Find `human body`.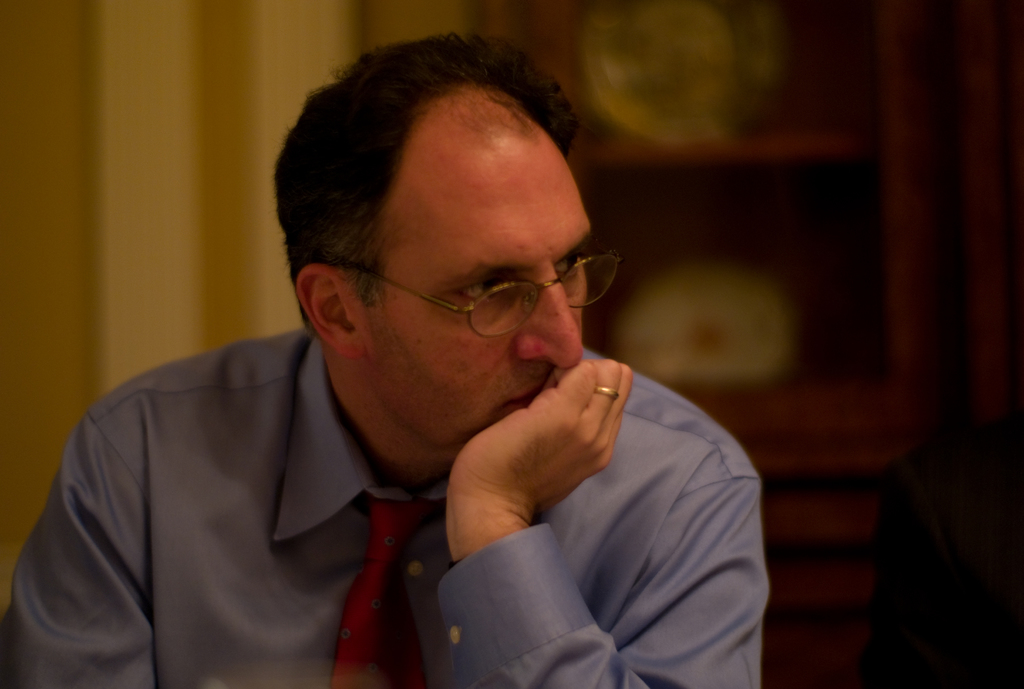
rect(17, 122, 801, 674).
